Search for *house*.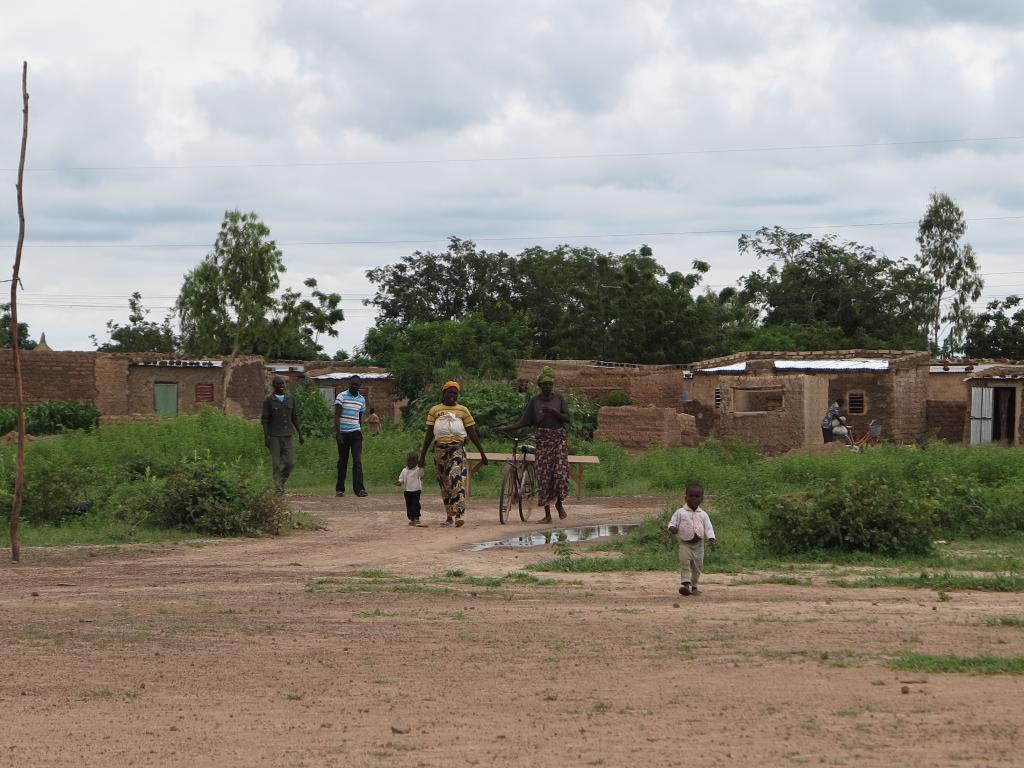
Found at select_region(104, 346, 285, 424).
